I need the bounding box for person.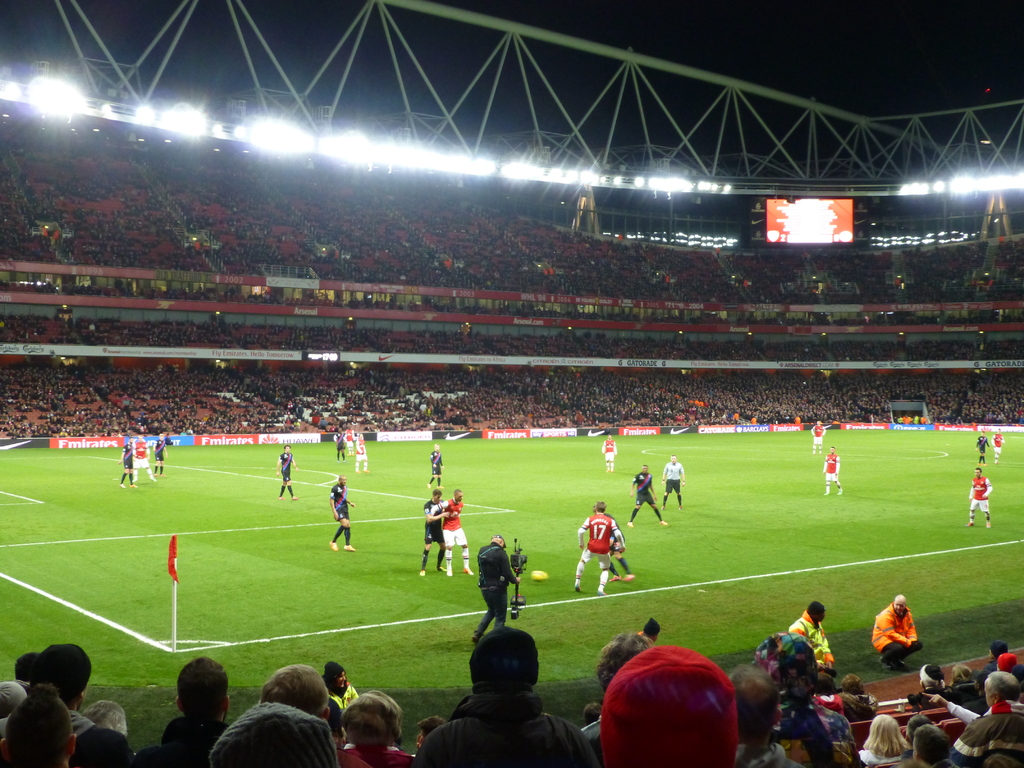
Here it is: crop(576, 500, 625, 595).
